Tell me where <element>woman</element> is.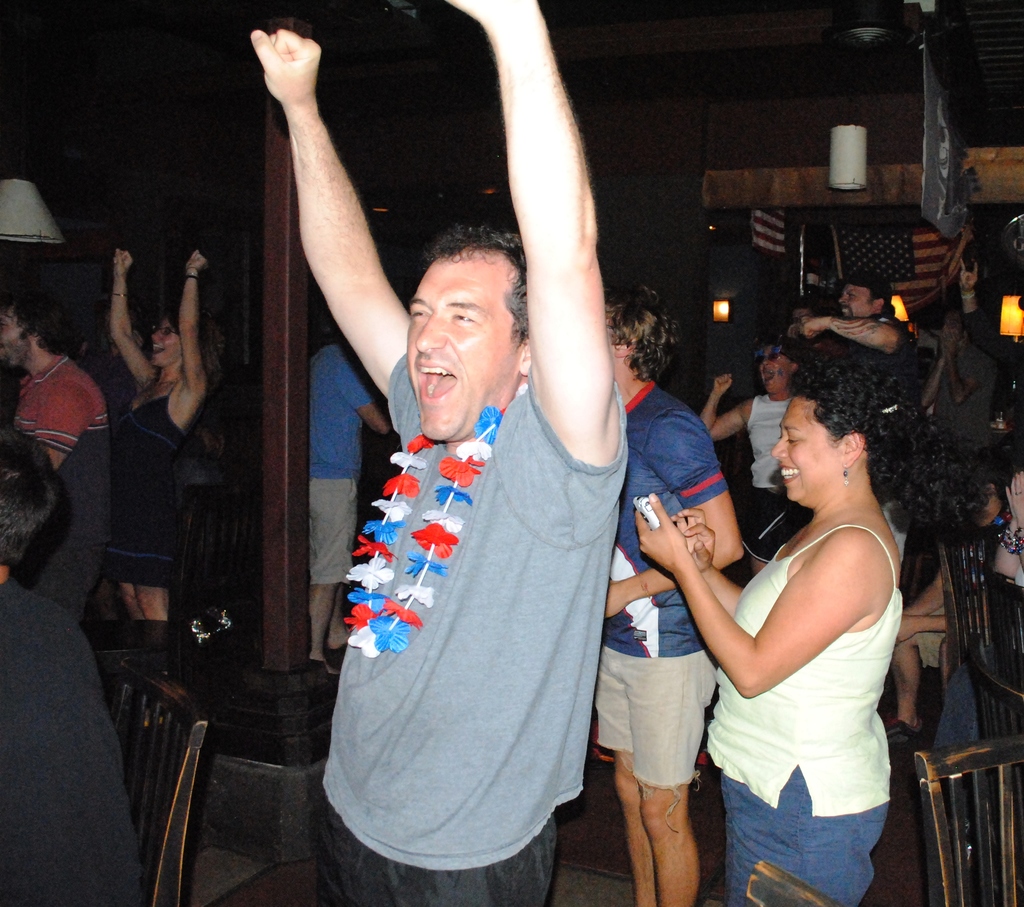
<element>woman</element> is at 704 341 813 518.
